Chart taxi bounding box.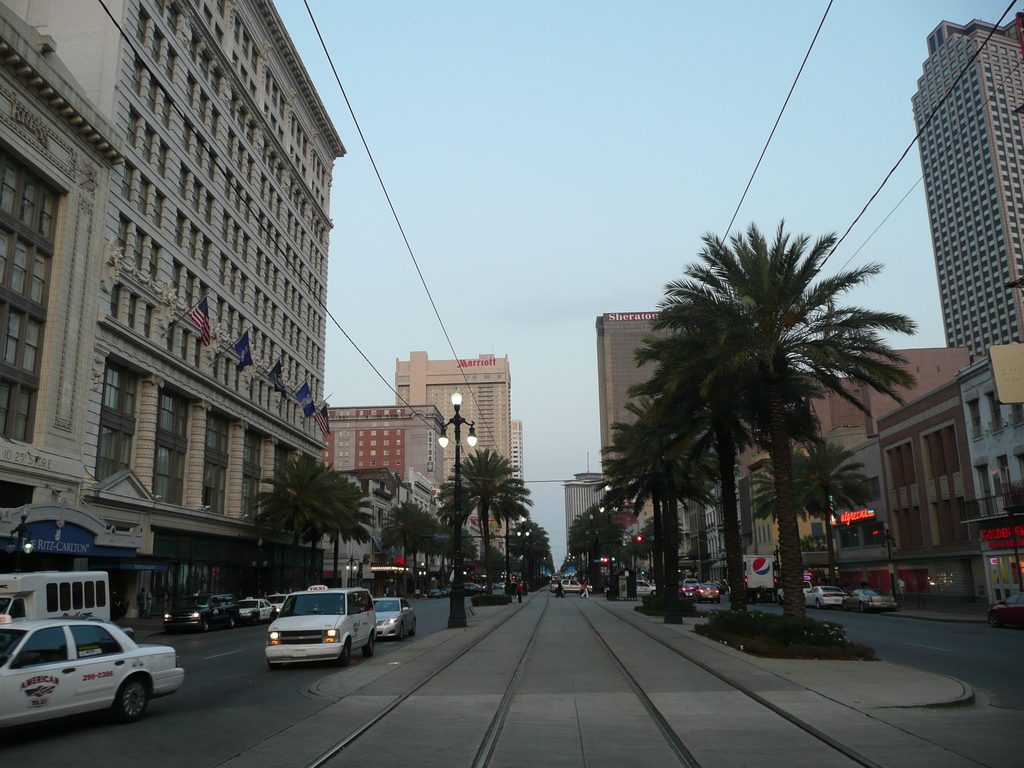
Charted: detection(237, 598, 280, 624).
